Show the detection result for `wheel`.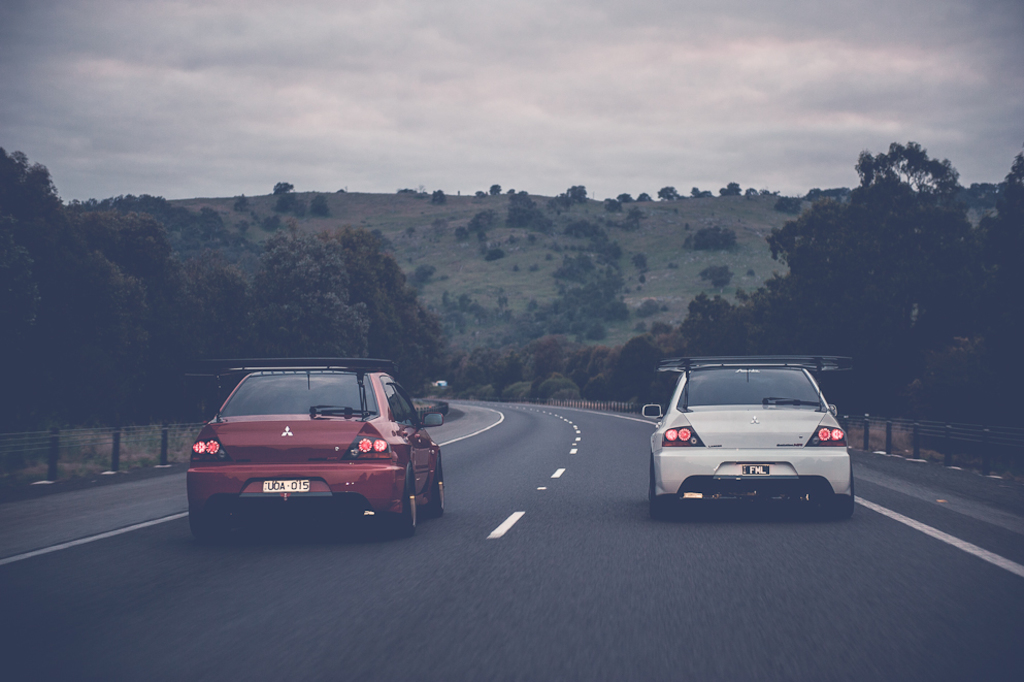
left=649, top=450, right=671, bottom=517.
